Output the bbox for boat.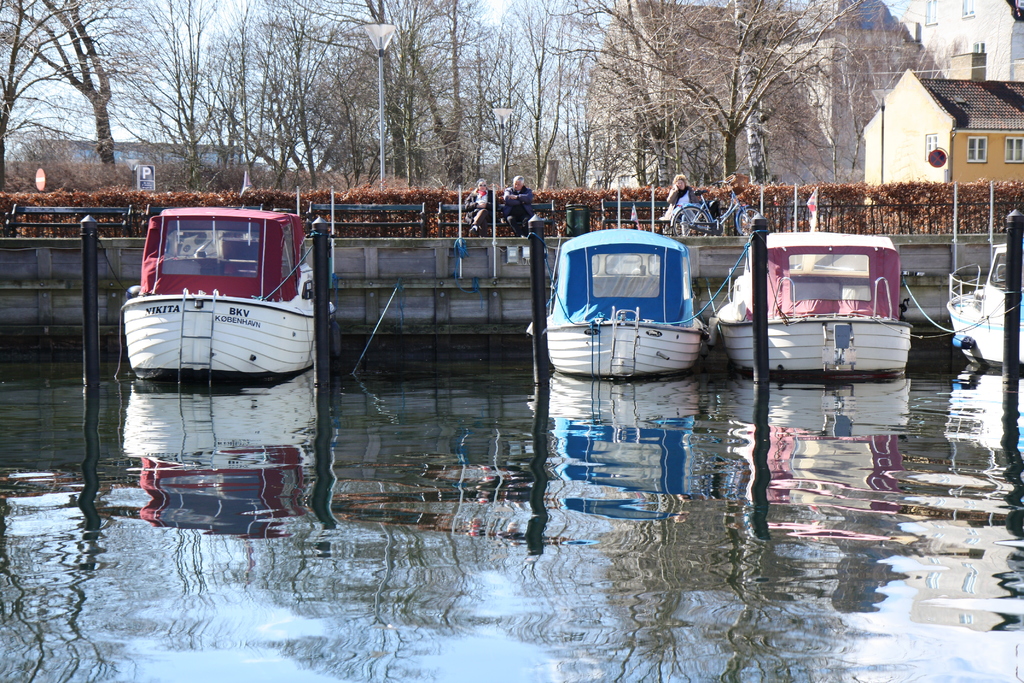
[714, 230, 910, 380].
